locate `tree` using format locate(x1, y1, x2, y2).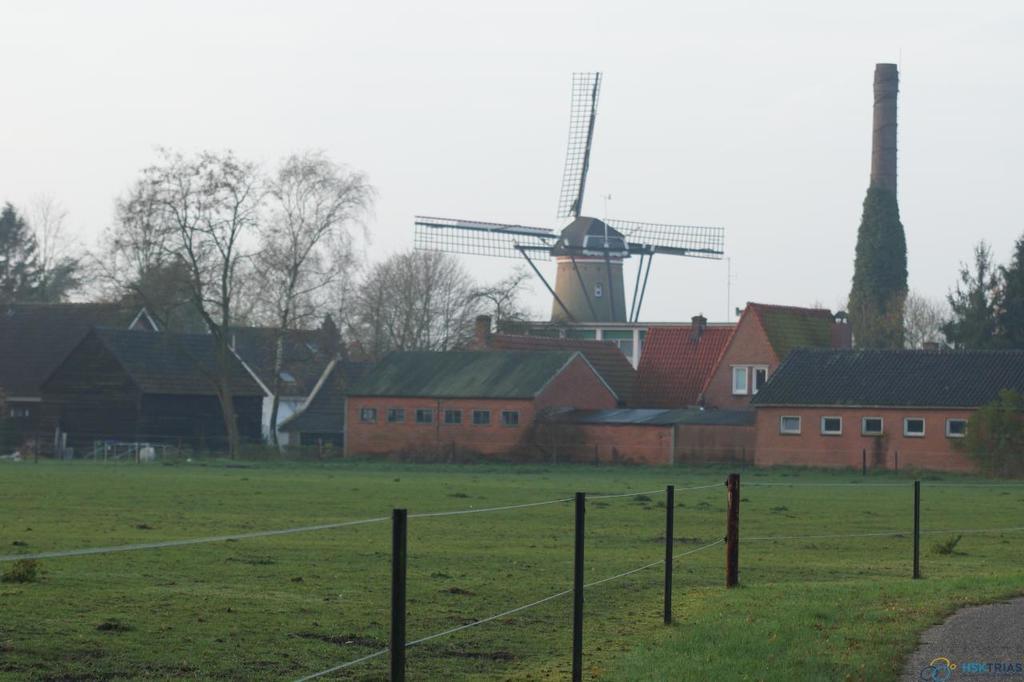
locate(338, 233, 492, 349).
